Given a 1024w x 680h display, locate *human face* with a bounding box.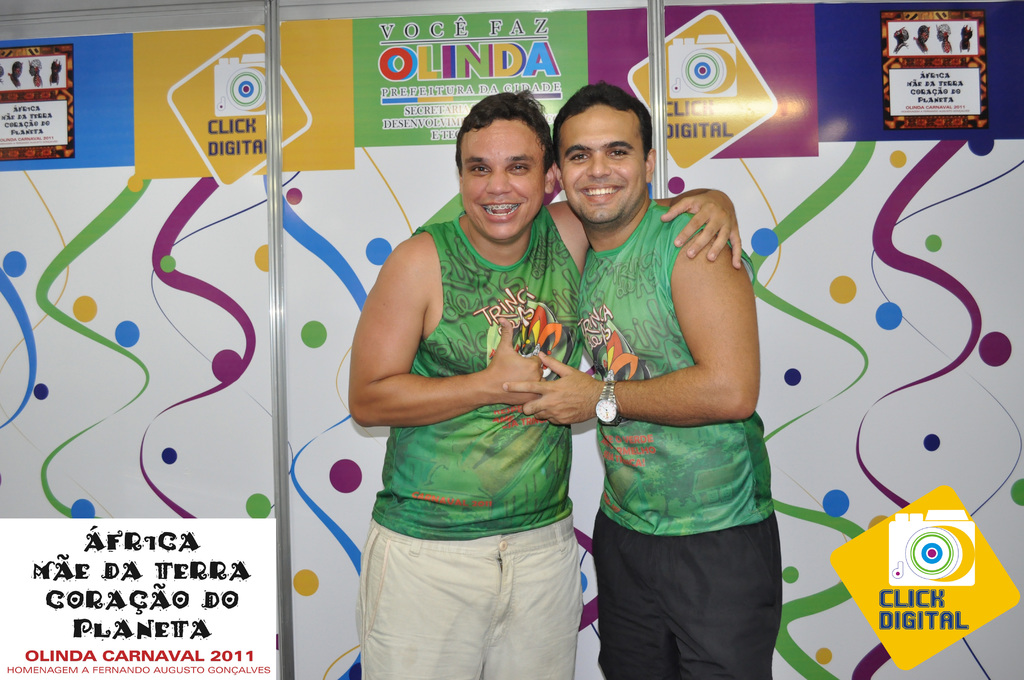
Located: box=[561, 101, 643, 219].
